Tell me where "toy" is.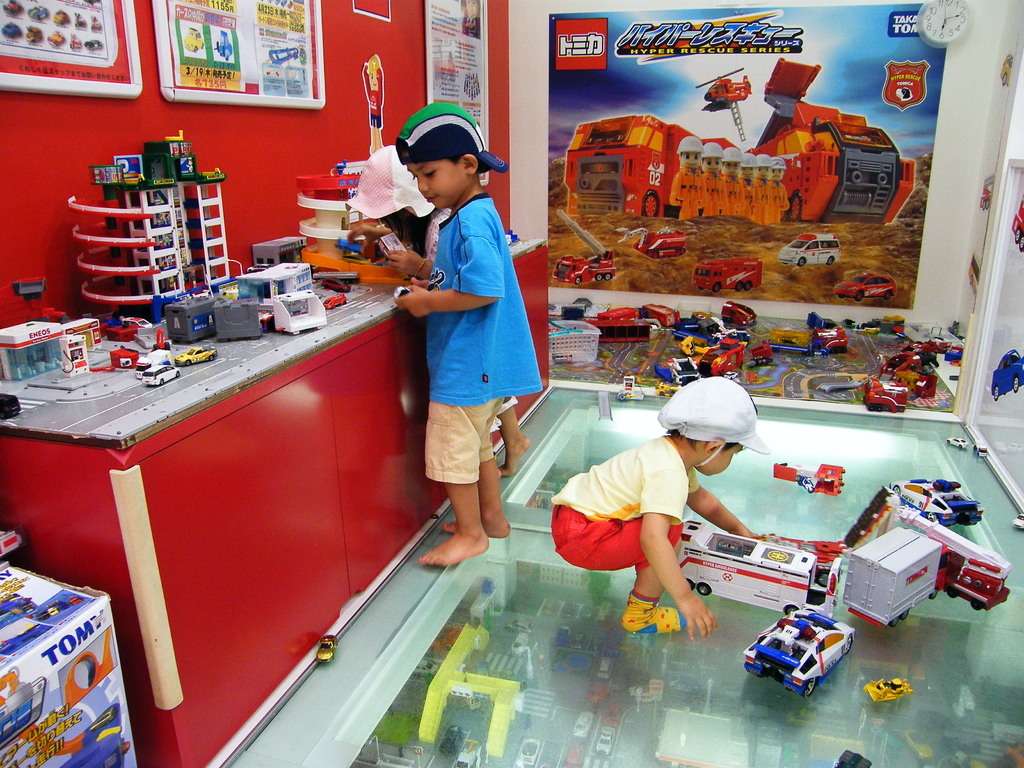
"toy" is at [854,506,1015,618].
